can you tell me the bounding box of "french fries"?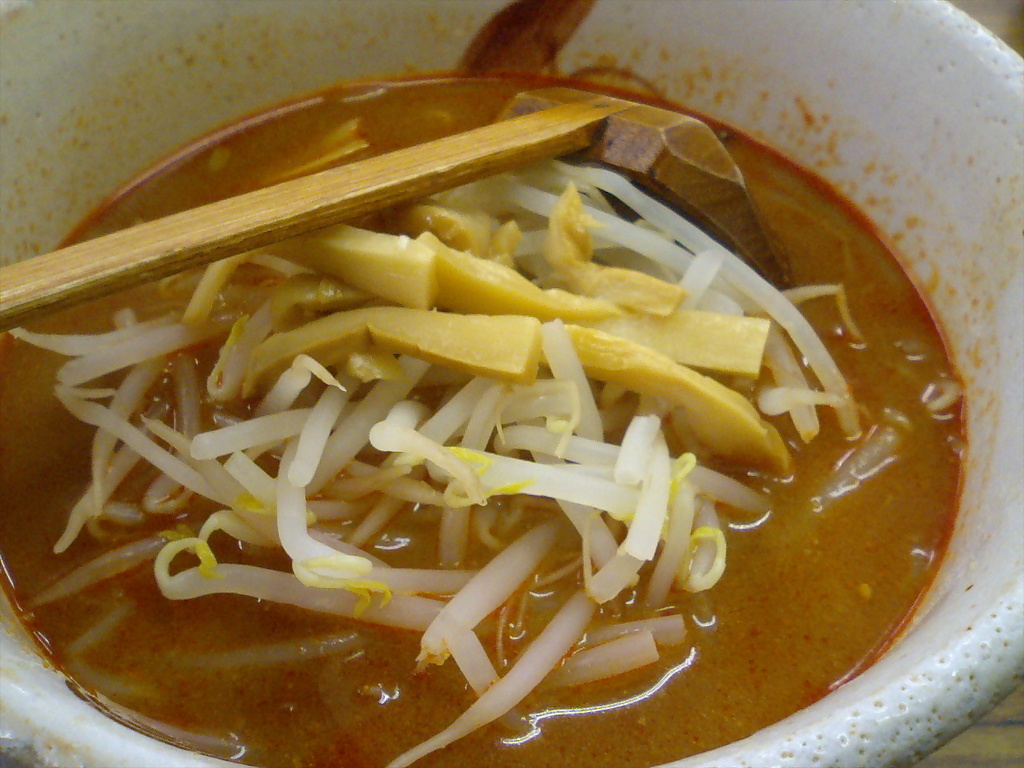
pyautogui.locateOnScreen(546, 186, 680, 324).
